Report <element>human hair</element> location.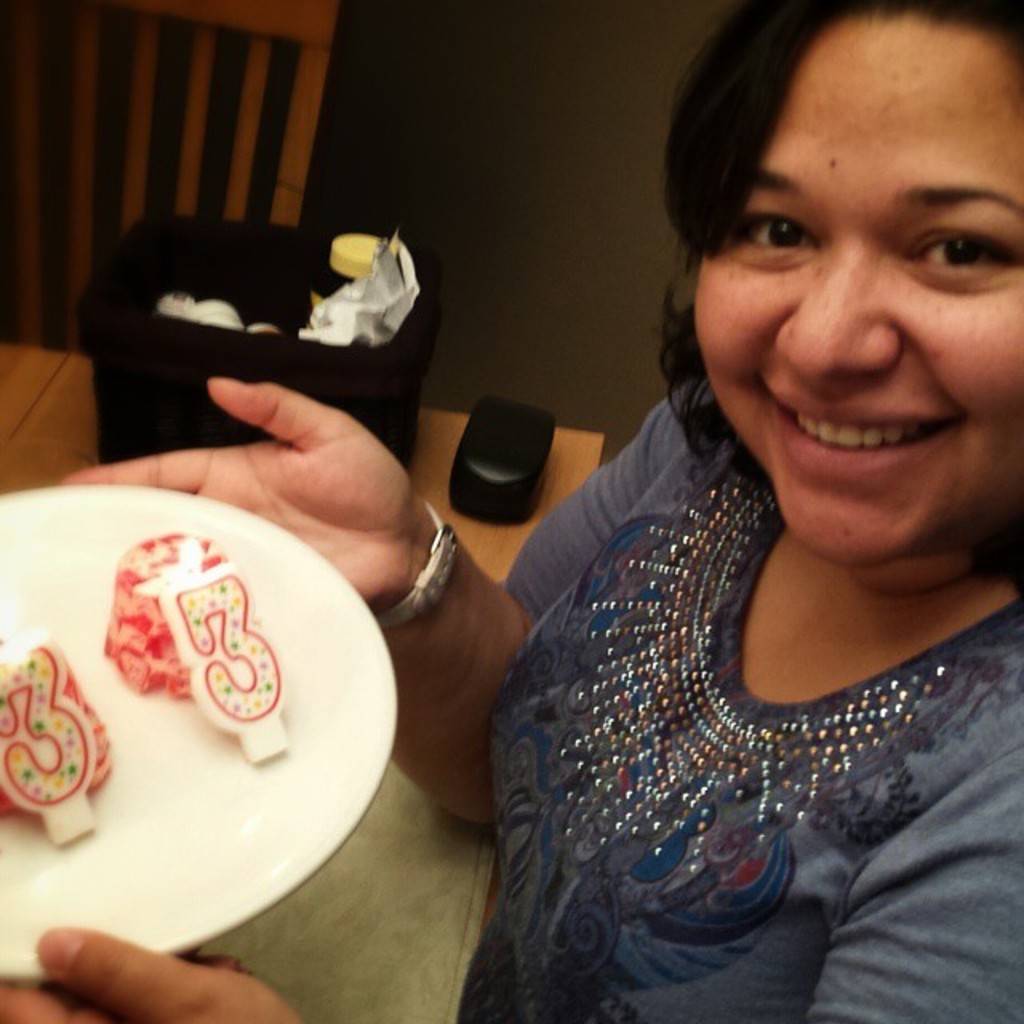
Report: locate(653, 0, 1013, 478).
